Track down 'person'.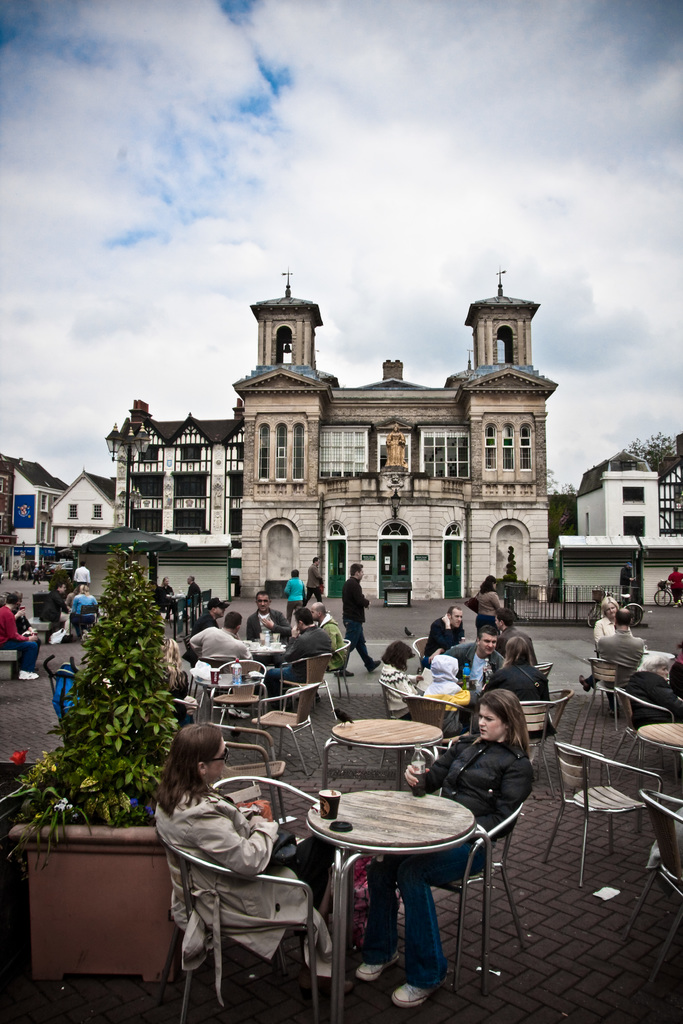
Tracked to bbox=(670, 644, 682, 690).
